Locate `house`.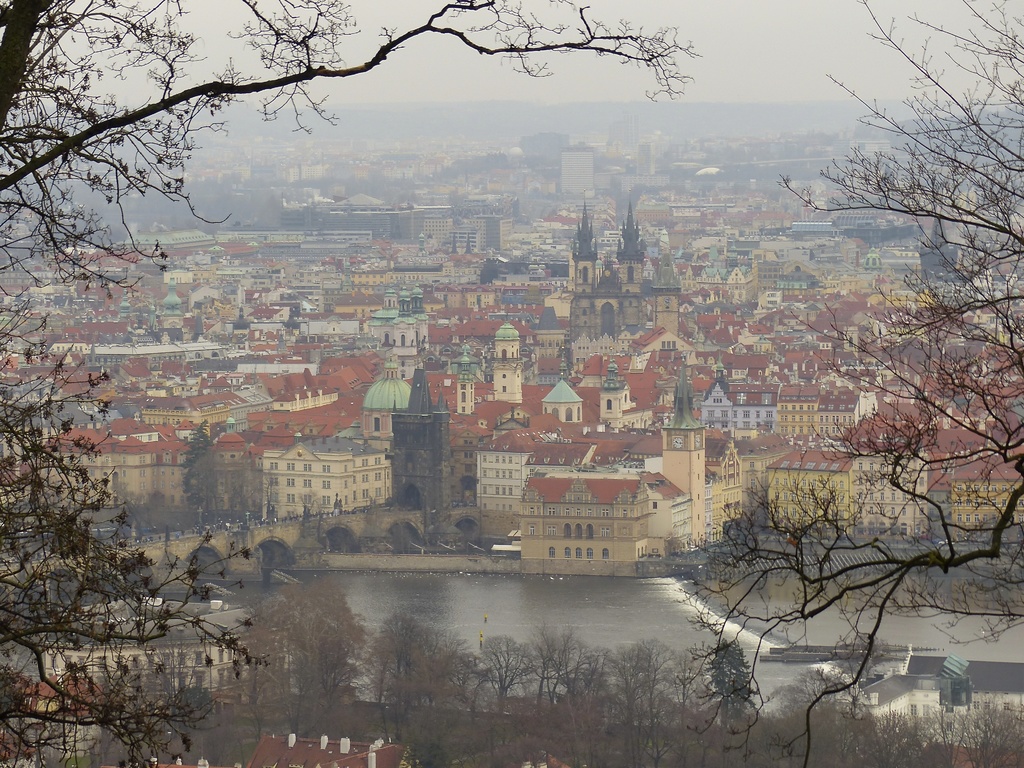
Bounding box: left=243, top=736, right=404, bottom=767.
